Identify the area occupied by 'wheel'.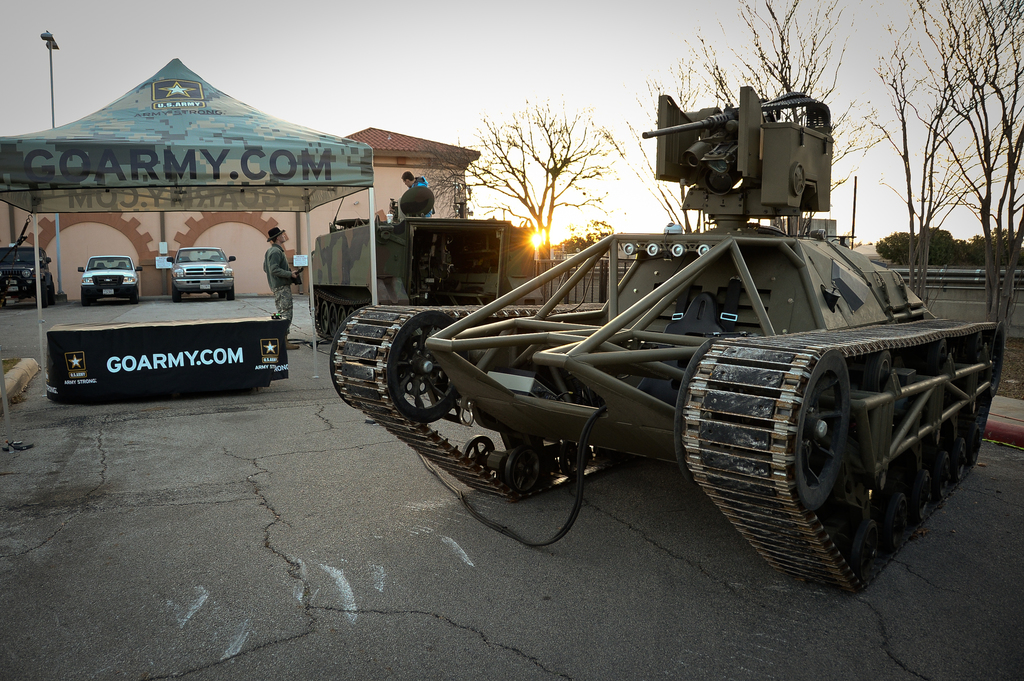
Area: detection(132, 285, 143, 312).
